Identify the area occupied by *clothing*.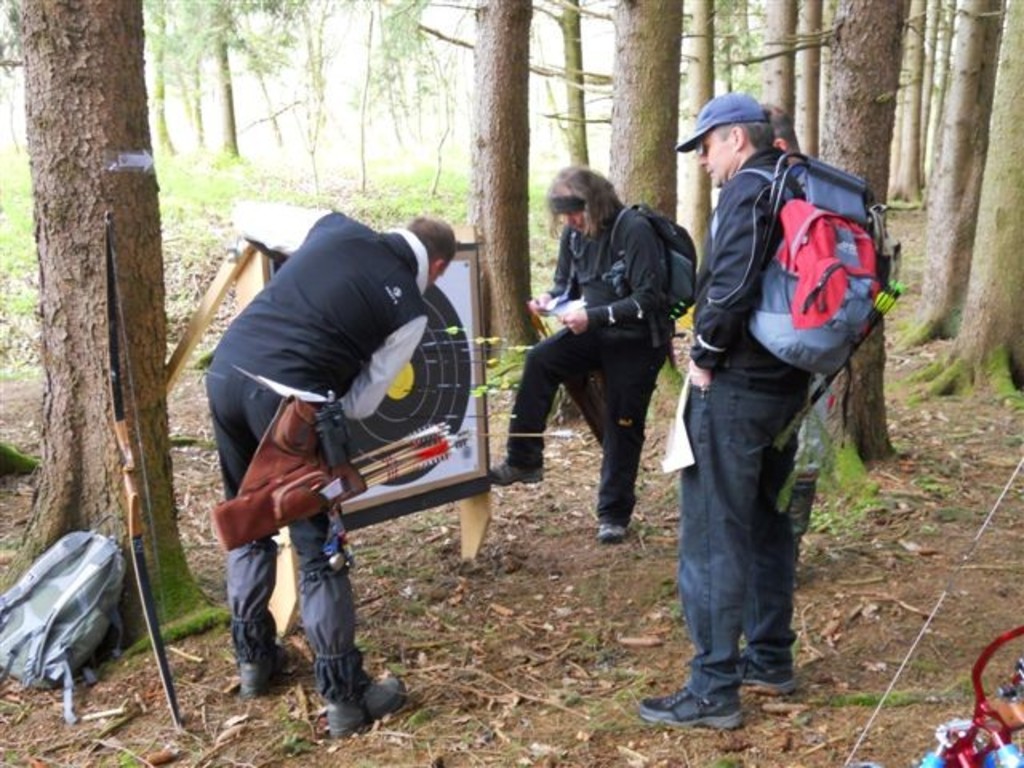
Area: (x1=677, y1=138, x2=816, y2=712).
